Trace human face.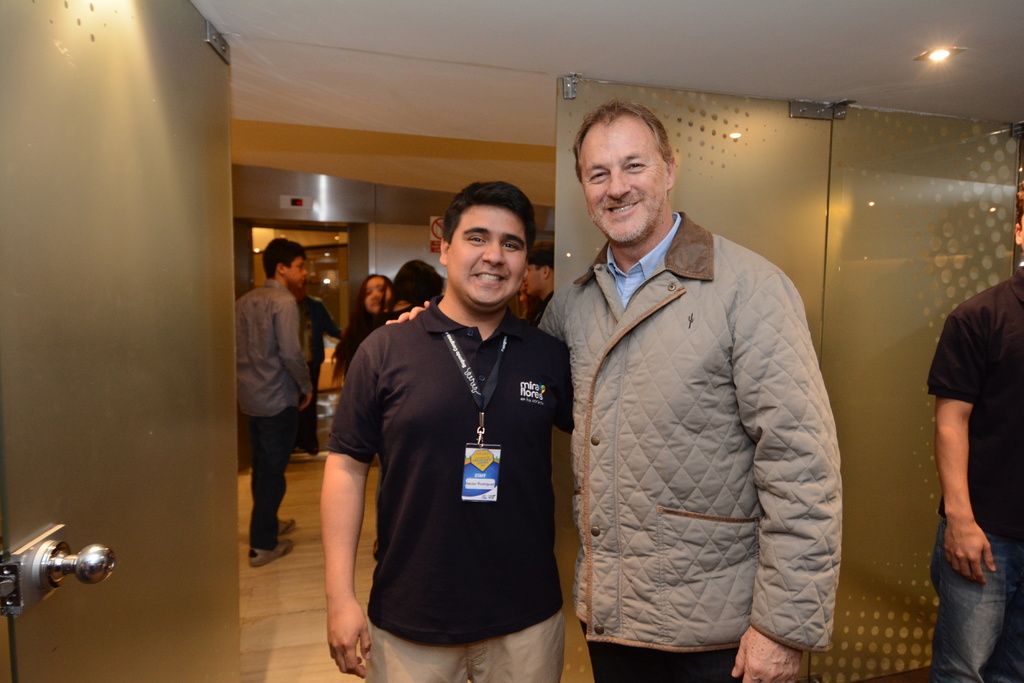
Traced to (575, 111, 668, 246).
